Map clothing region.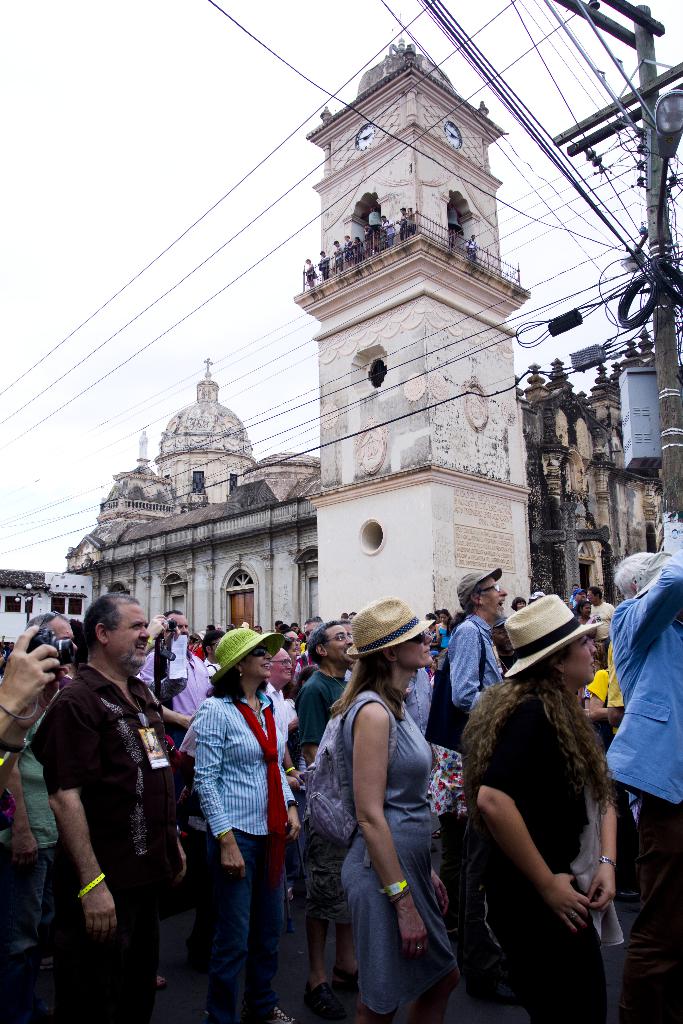
Mapped to region(172, 682, 332, 1023).
